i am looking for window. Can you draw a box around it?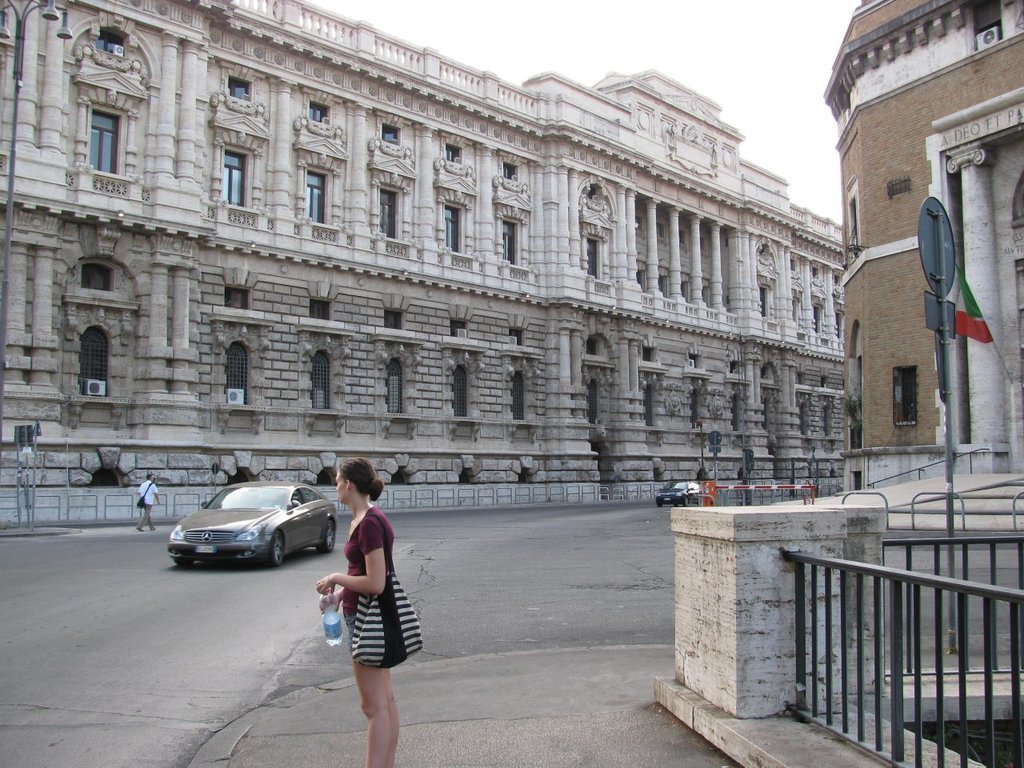
Sure, the bounding box is Rect(306, 102, 329, 126).
